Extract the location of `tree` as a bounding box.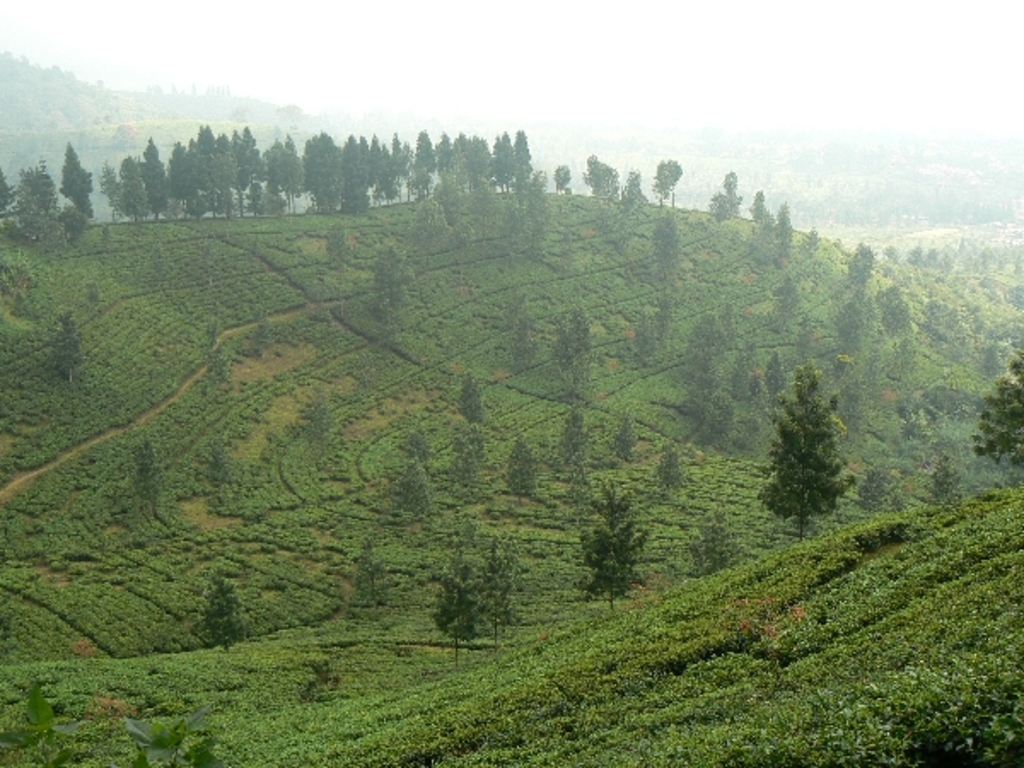
121, 148, 154, 217.
